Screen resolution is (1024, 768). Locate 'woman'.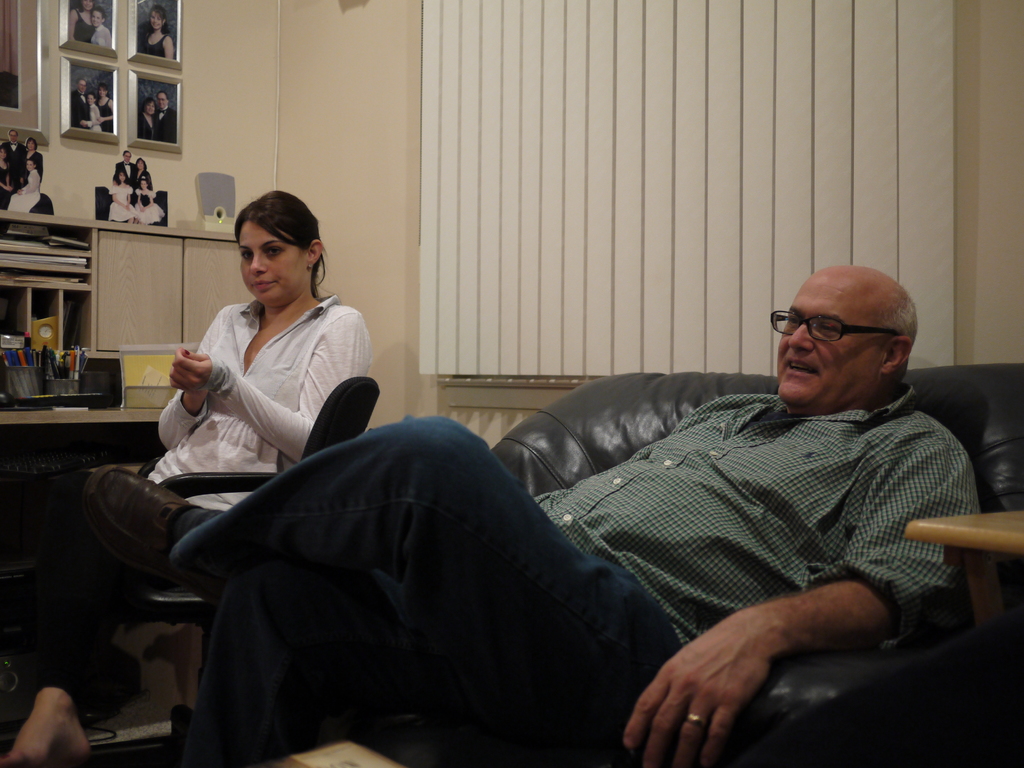
{"left": 18, "top": 138, "right": 42, "bottom": 188}.
